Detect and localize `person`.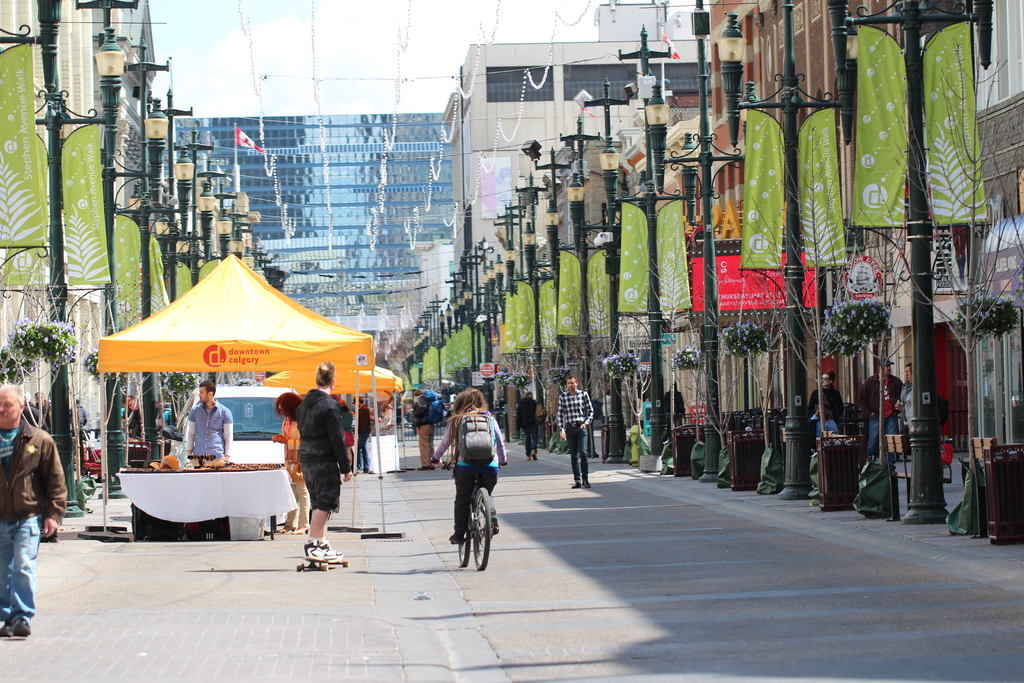
Localized at (184,380,227,461).
